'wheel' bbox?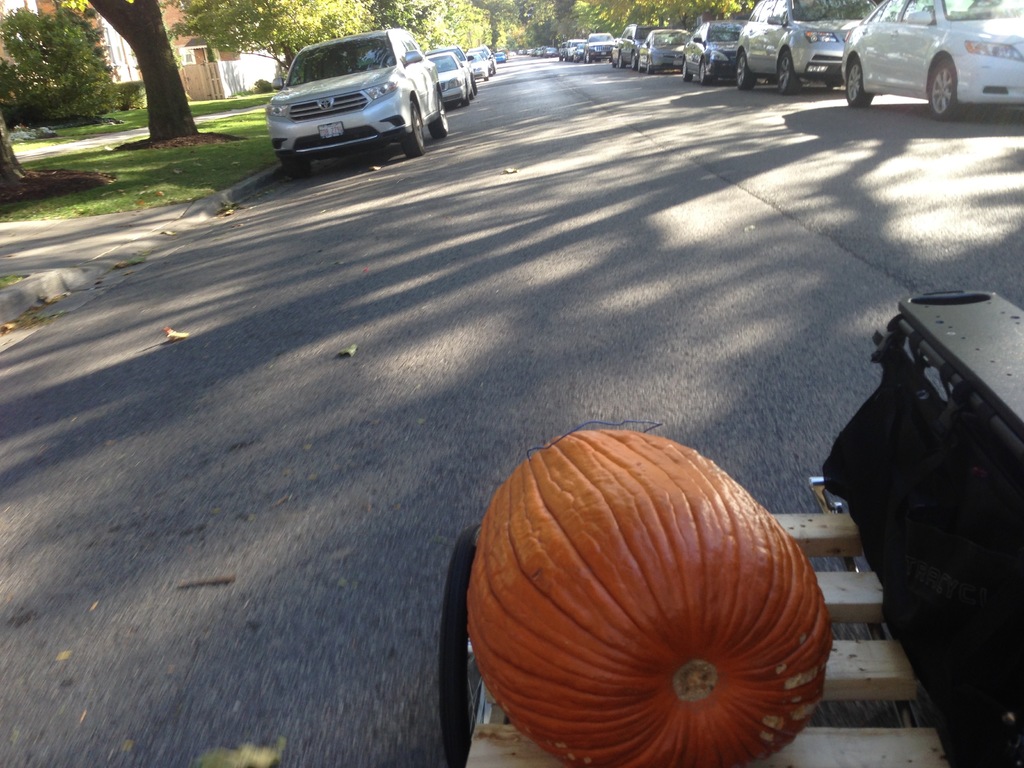
559 55 561 60
